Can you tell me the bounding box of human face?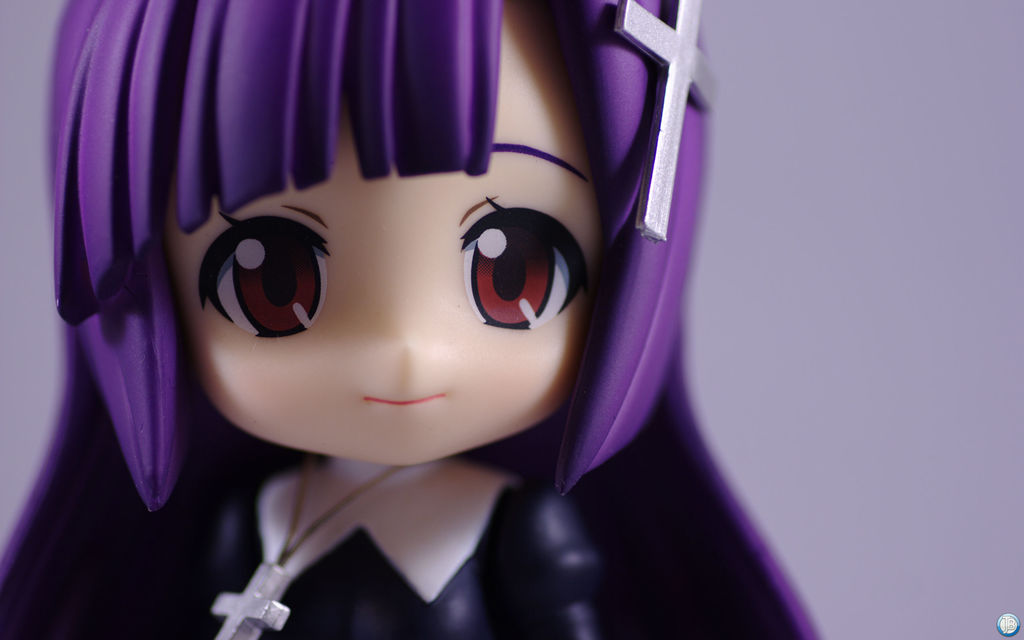
x1=156 y1=0 x2=601 y2=467.
